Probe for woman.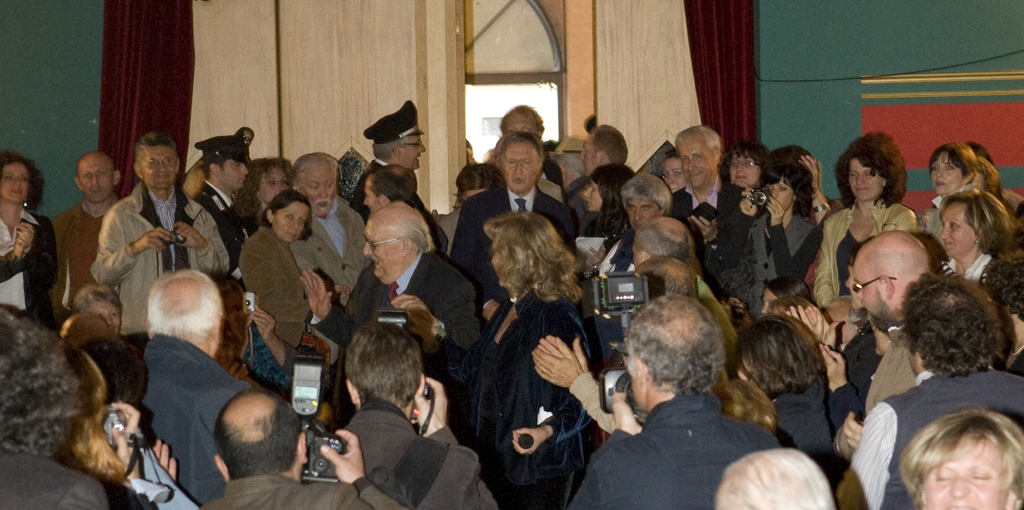
Probe result: pyautogui.locateOnScreen(813, 128, 916, 317).
